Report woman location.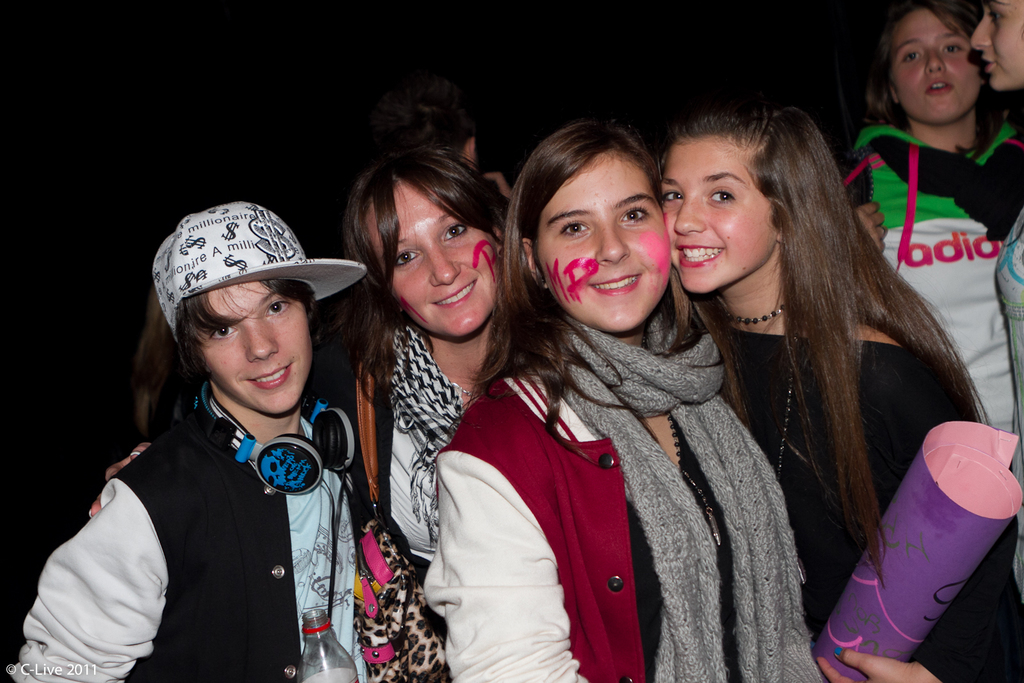
Report: box(421, 109, 893, 682).
